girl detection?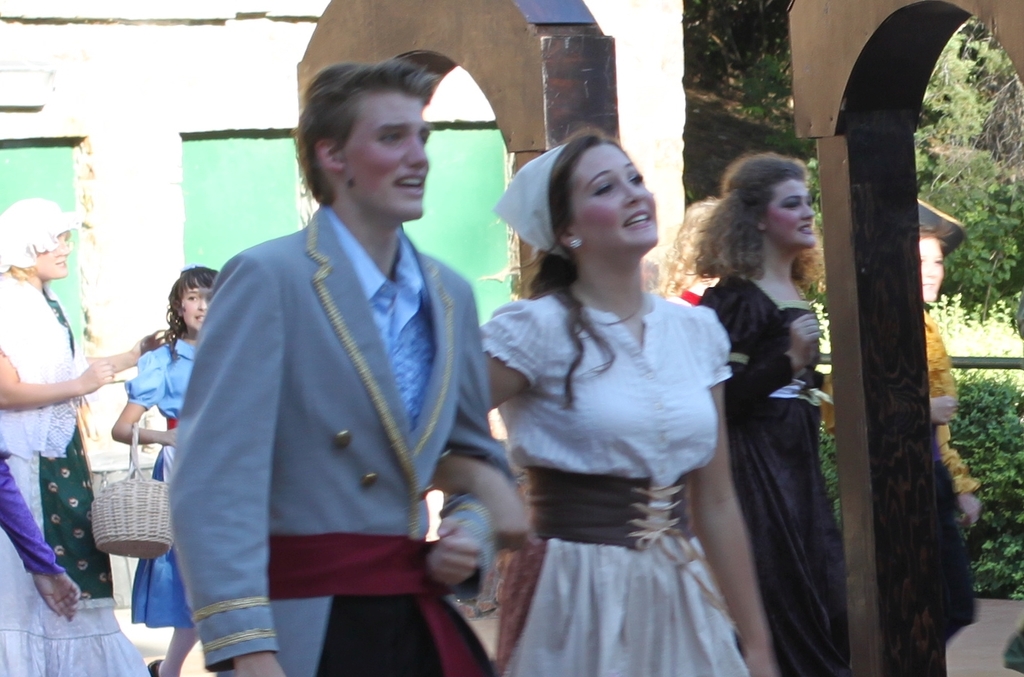
{"x1": 691, "y1": 153, "x2": 853, "y2": 676}
